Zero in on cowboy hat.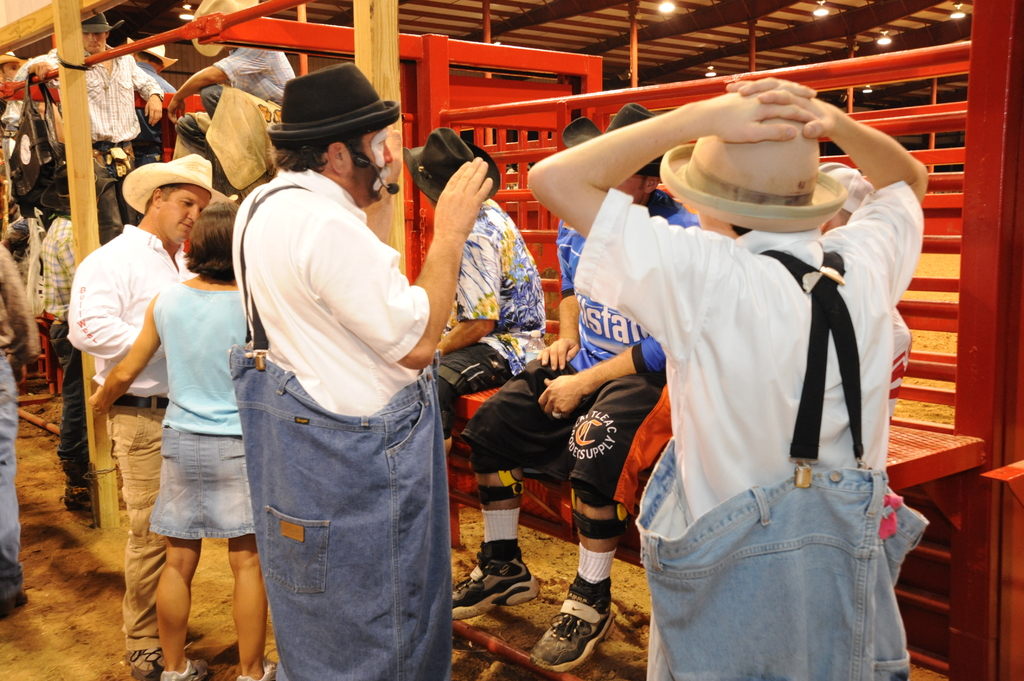
Zeroed in: select_region(122, 154, 230, 223).
